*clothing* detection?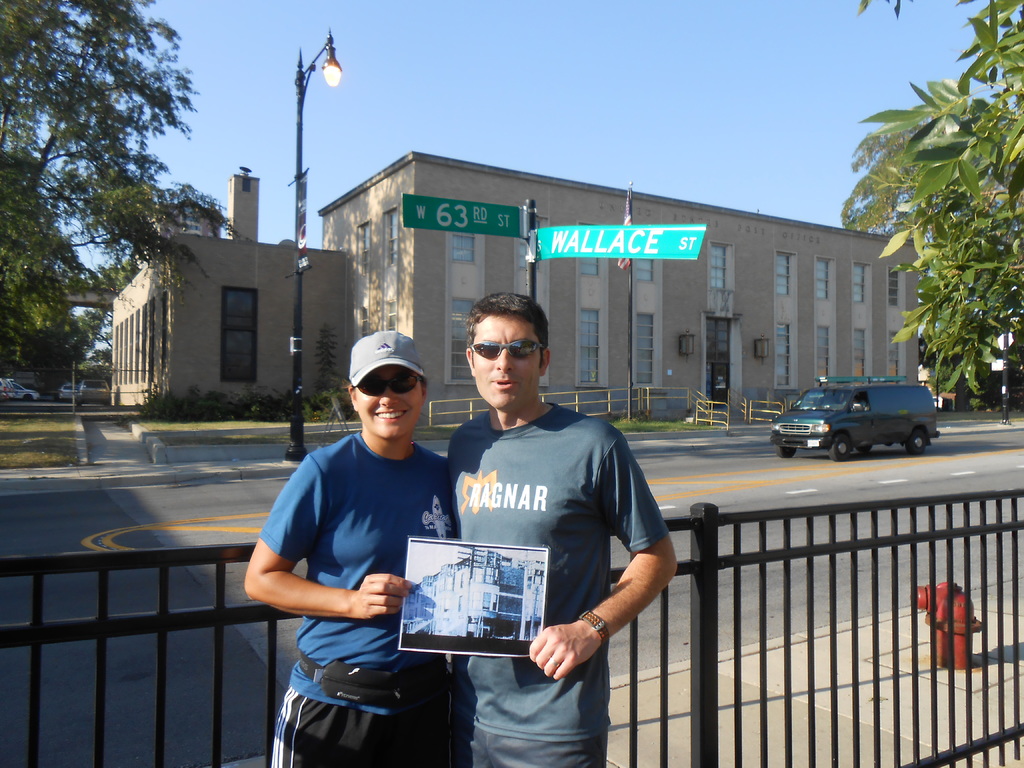
bbox=[256, 429, 447, 767]
